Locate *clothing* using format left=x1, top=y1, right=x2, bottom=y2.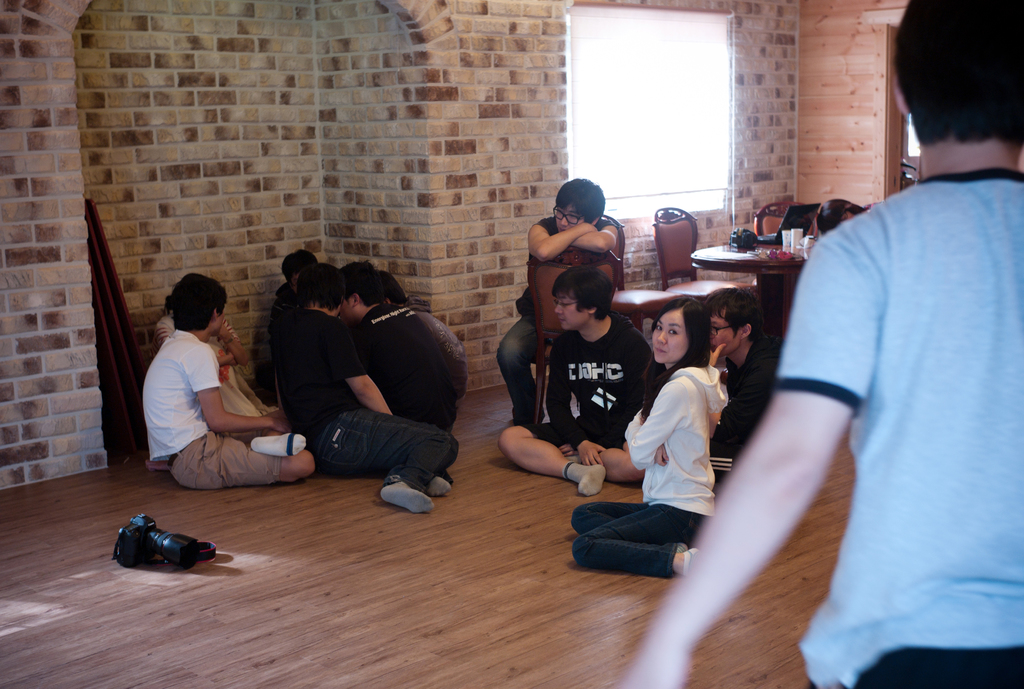
left=142, top=328, right=282, bottom=483.
